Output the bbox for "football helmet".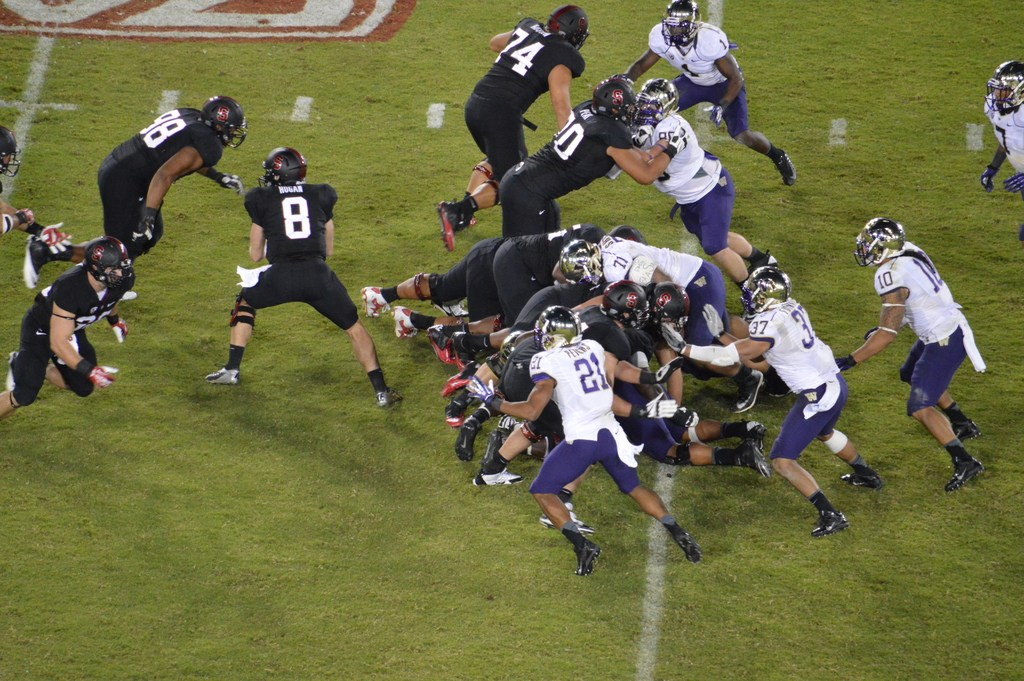
rect(199, 97, 248, 149).
